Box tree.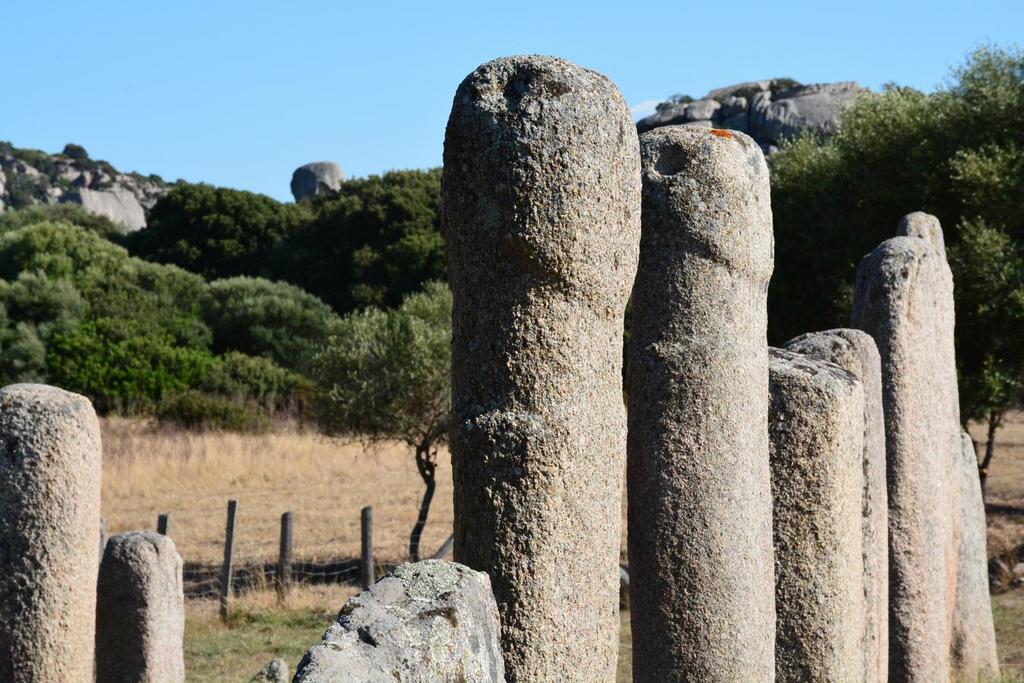
<bbox>295, 276, 456, 562</bbox>.
